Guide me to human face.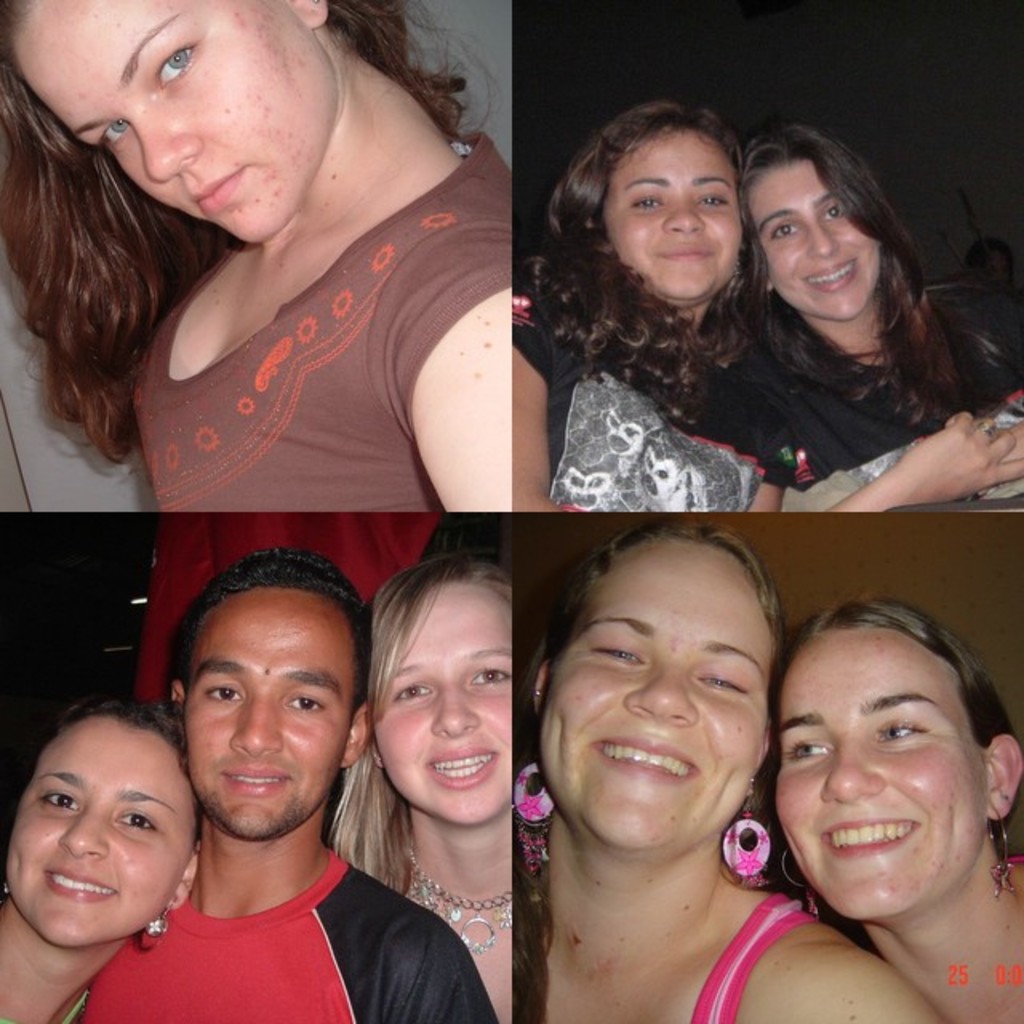
Guidance: left=176, top=576, right=350, bottom=843.
